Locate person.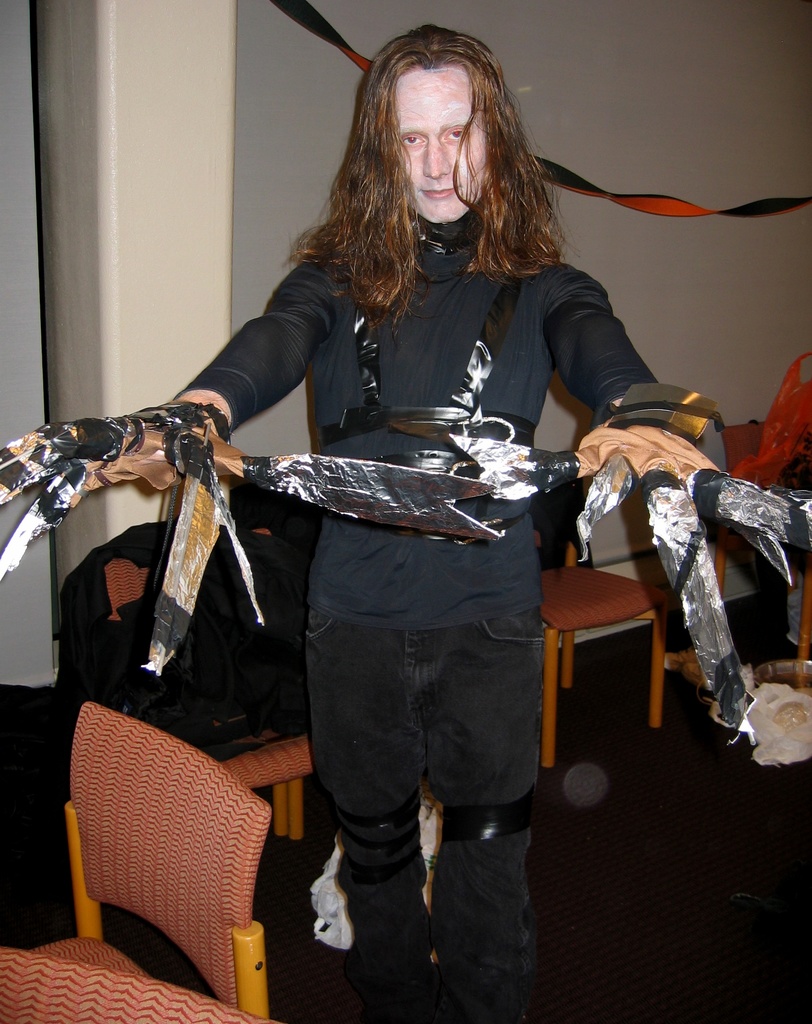
Bounding box: bbox(127, 37, 639, 931).
